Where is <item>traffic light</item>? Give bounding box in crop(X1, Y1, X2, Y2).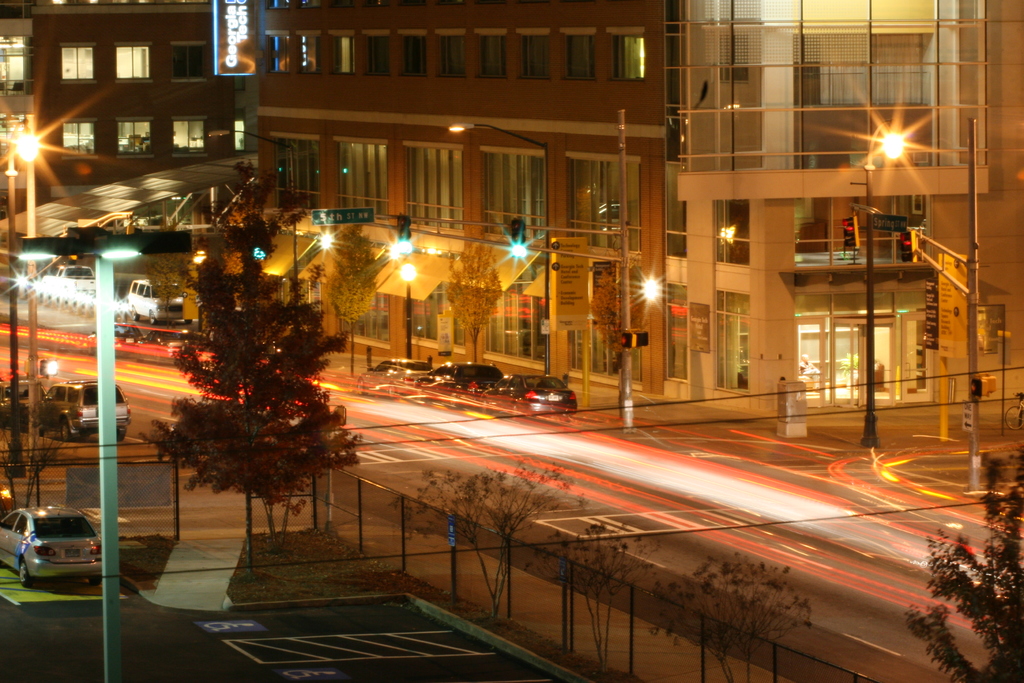
crop(25, 360, 30, 373).
